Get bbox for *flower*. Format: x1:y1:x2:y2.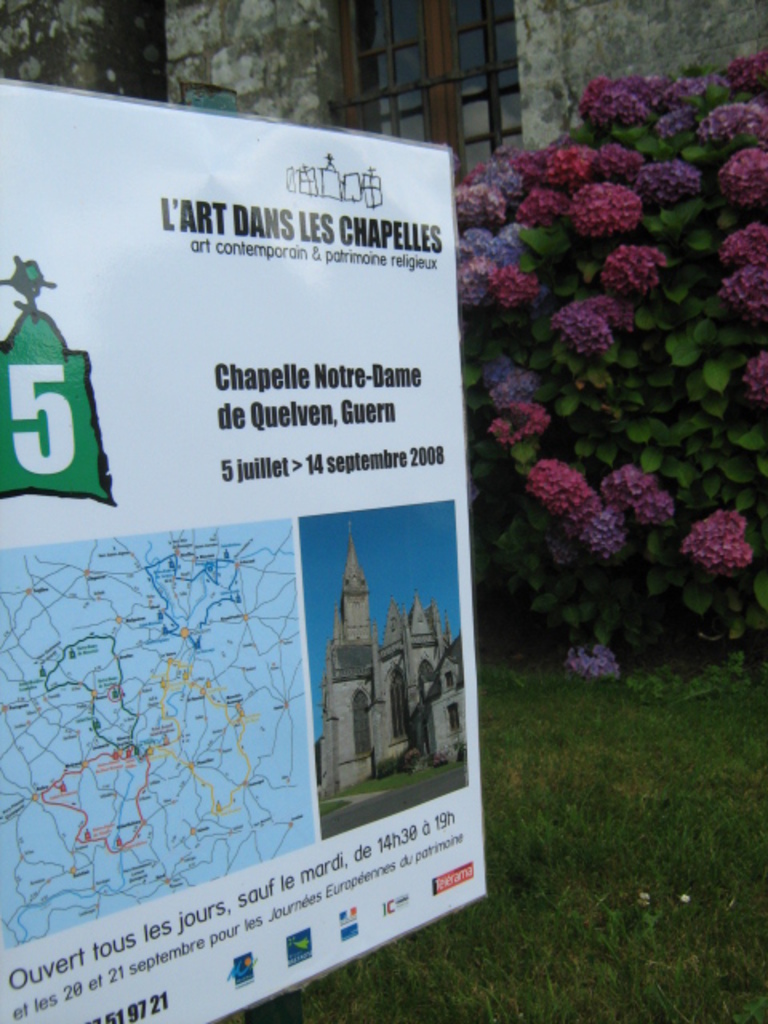
531:461:616:520.
